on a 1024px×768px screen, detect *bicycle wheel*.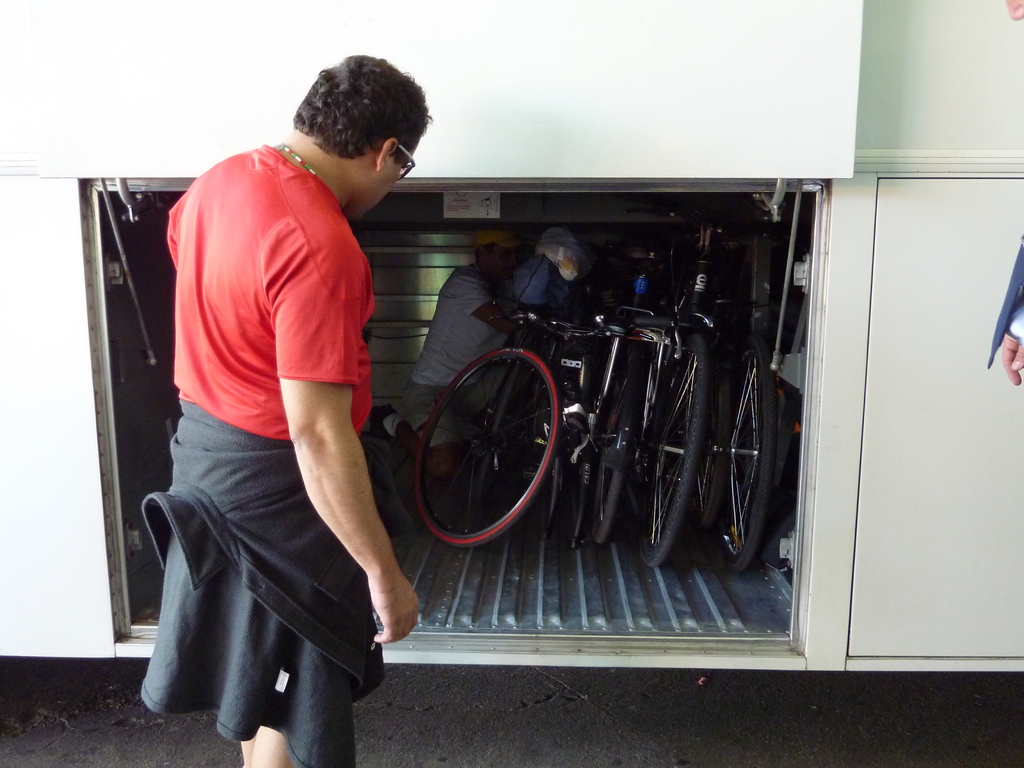
(x1=636, y1=328, x2=718, y2=569).
